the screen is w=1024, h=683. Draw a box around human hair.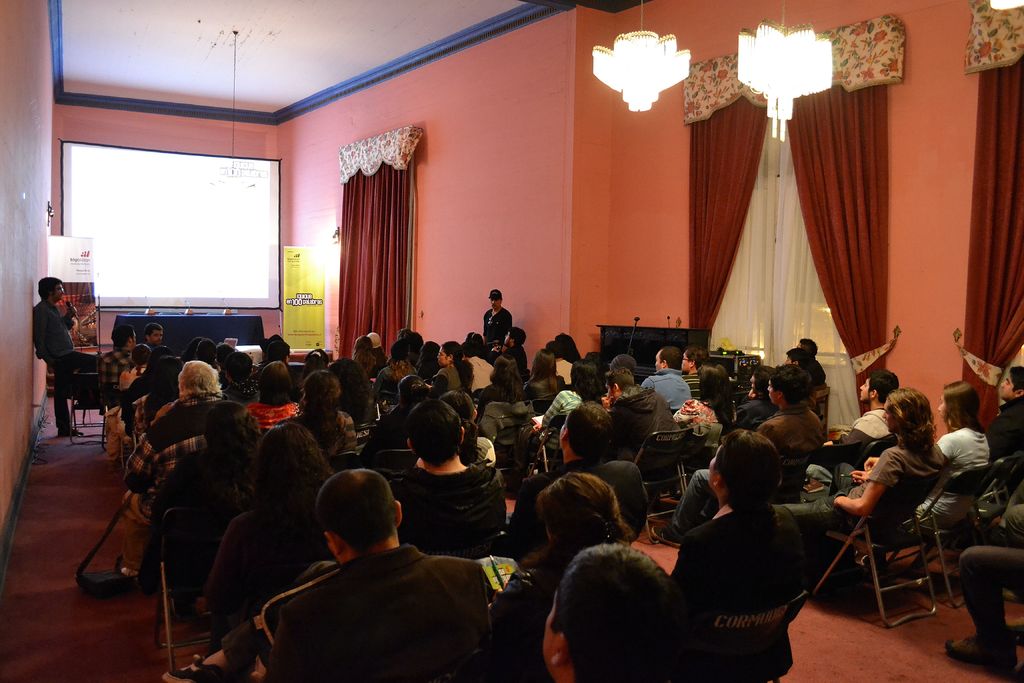
x1=416 y1=340 x2=439 y2=381.
